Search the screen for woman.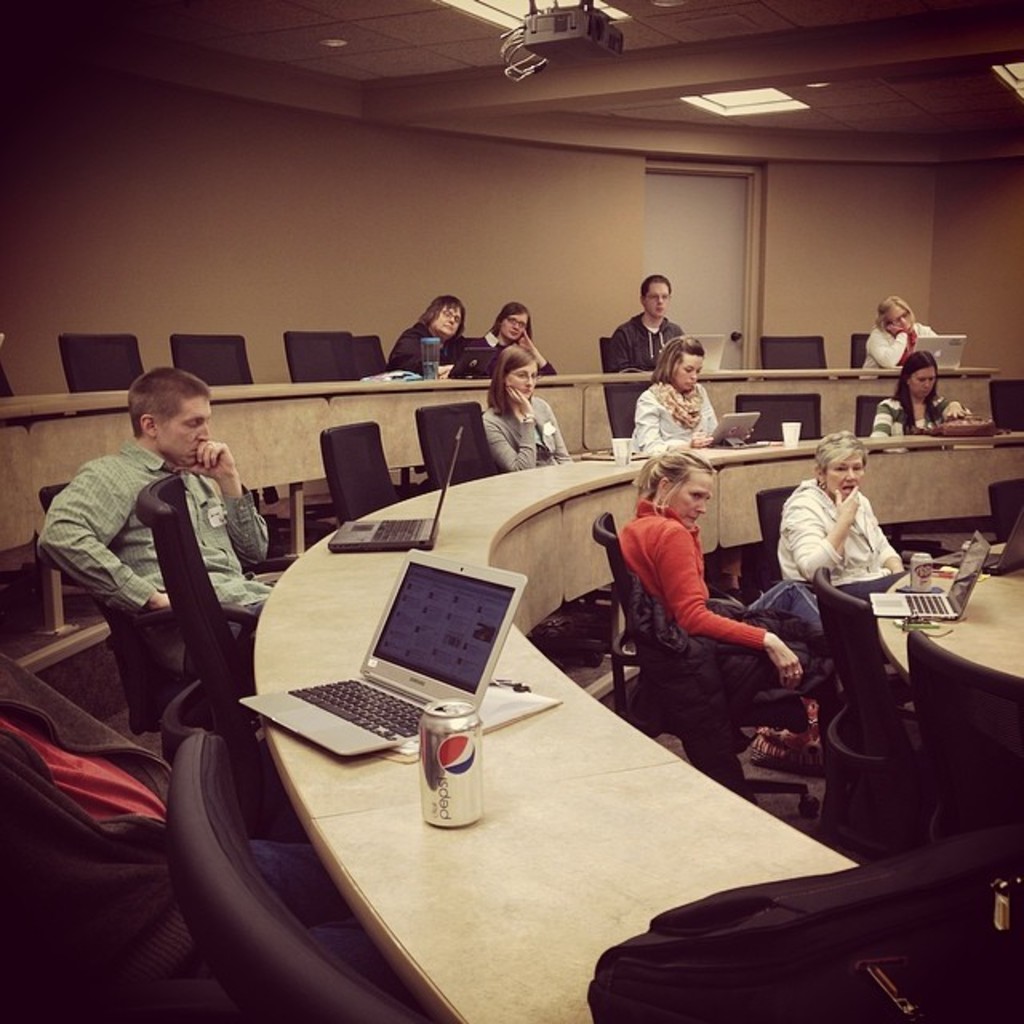
Found at pyautogui.locateOnScreen(870, 346, 971, 434).
